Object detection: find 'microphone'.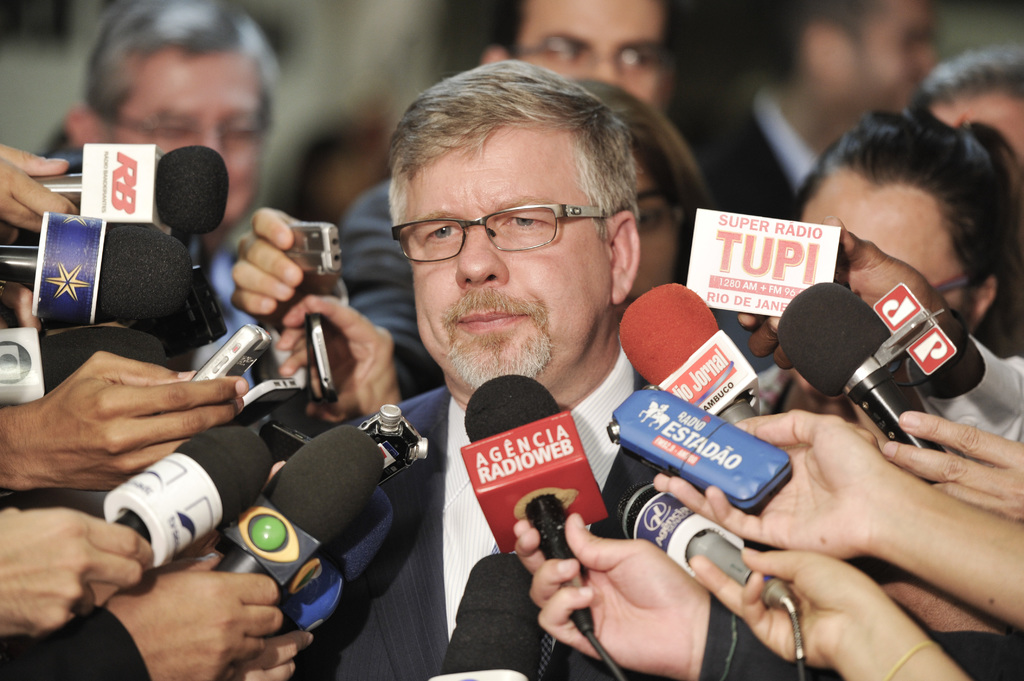
rect(618, 470, 803, 626).
